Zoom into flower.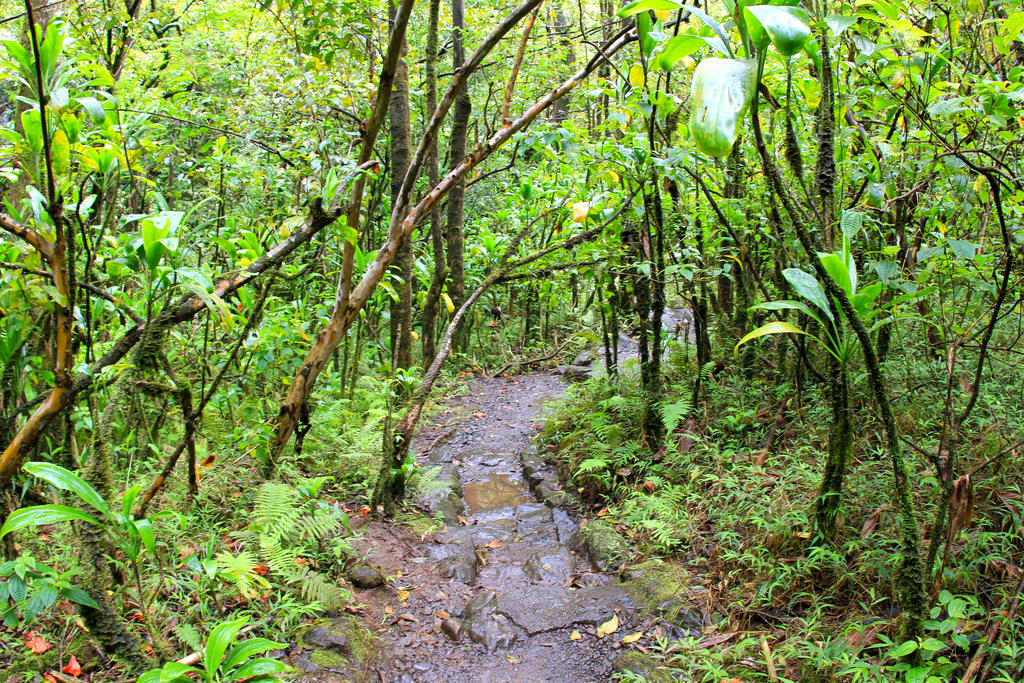
Zoom target: 184:663:193:679.
